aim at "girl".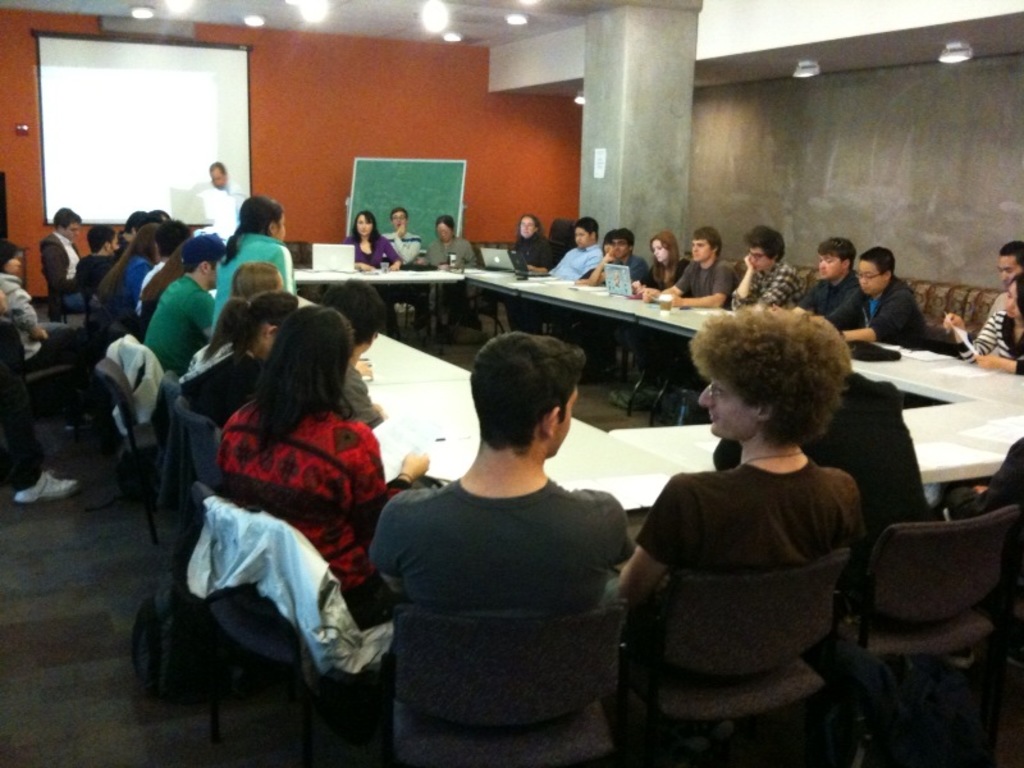
Aimed at box(943, 275, 1023, 376).
